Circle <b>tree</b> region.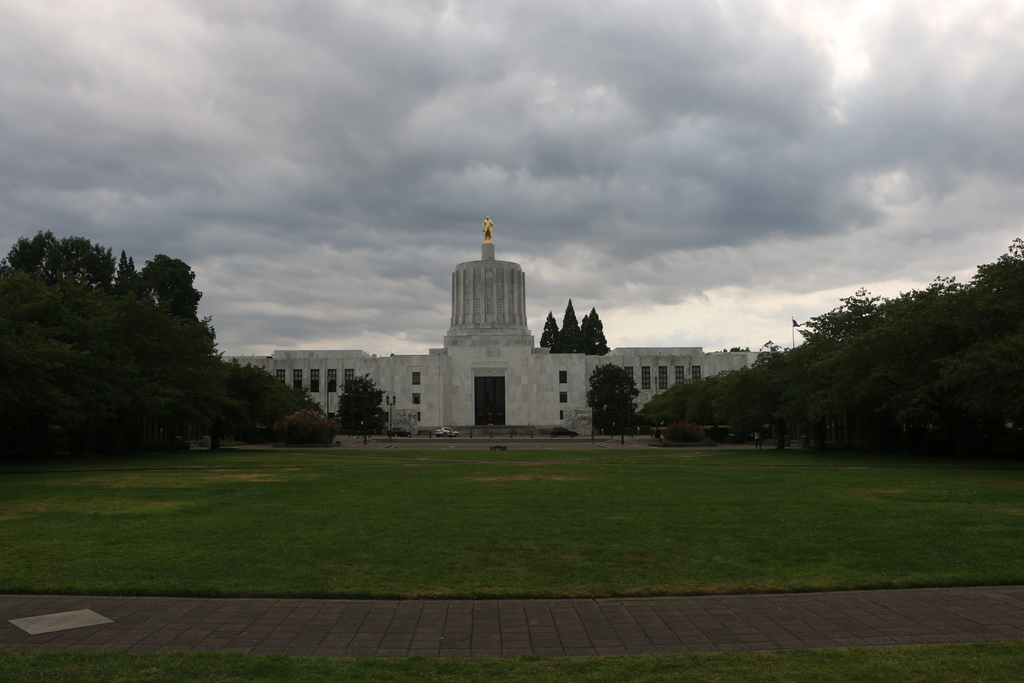
Region: crop(0, 256, 82, 427).
